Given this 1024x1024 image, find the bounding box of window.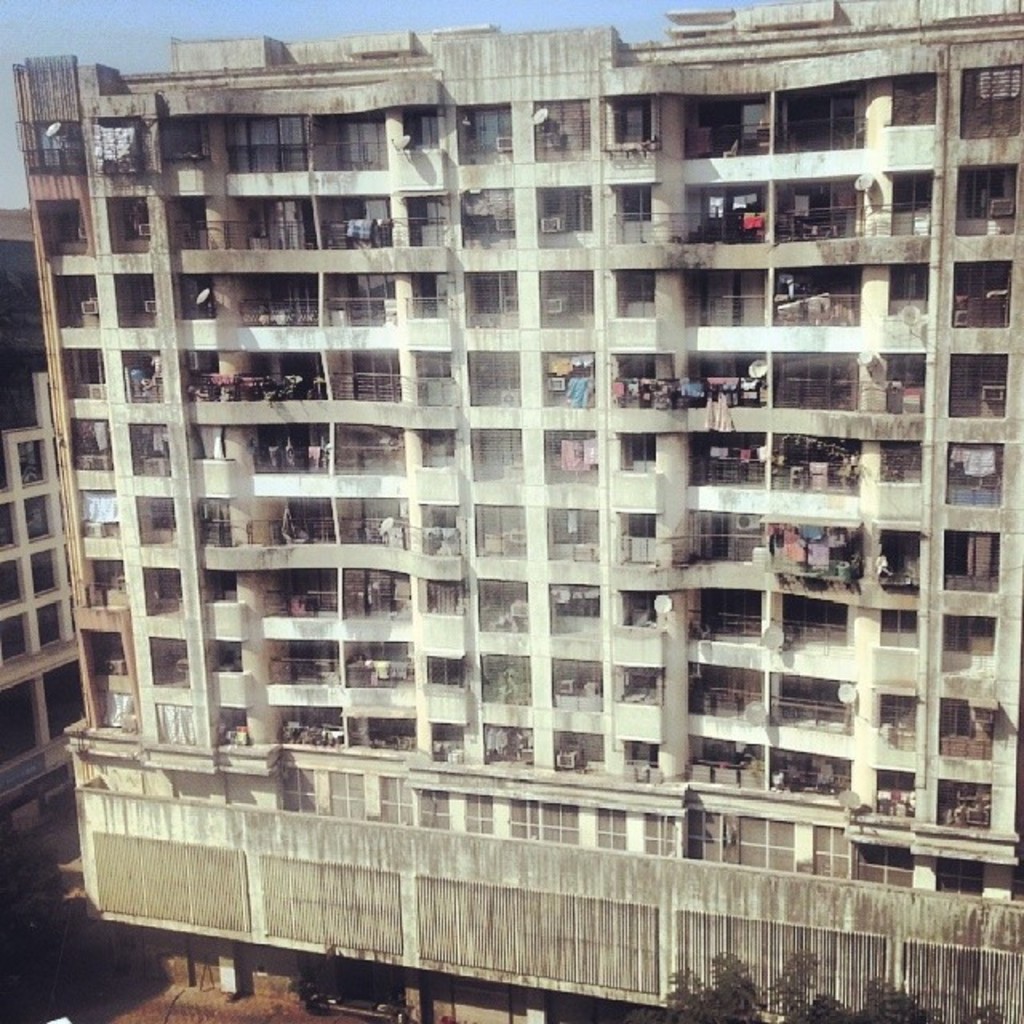
(x1=133, y1=275, x2=158, y2=315).
